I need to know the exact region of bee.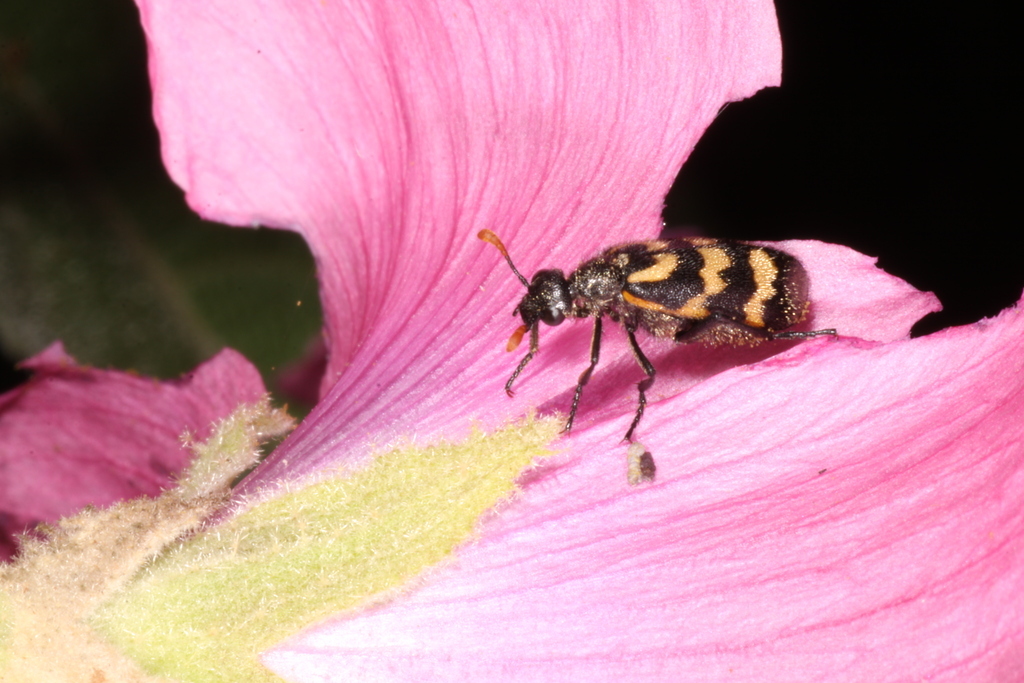
Region: <bbox>497, 208, 844, 440</bbox>.
